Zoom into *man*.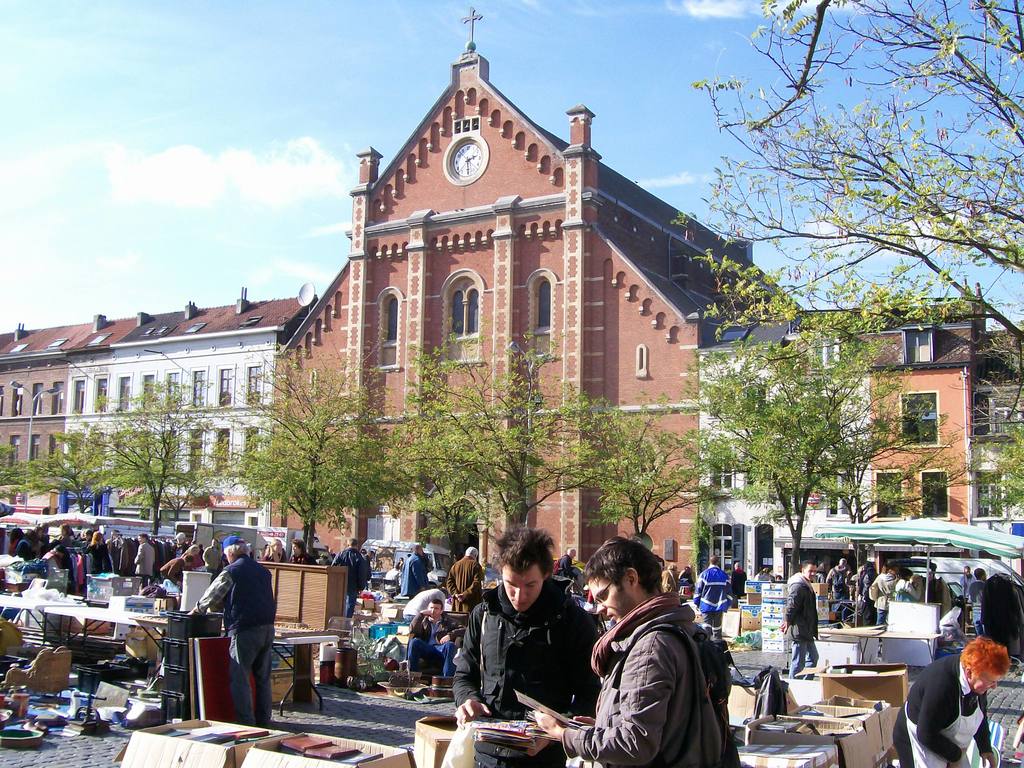
Zoom target: {"x1": 103, "y1": 529, "x2": 118, "y2": 573}.
